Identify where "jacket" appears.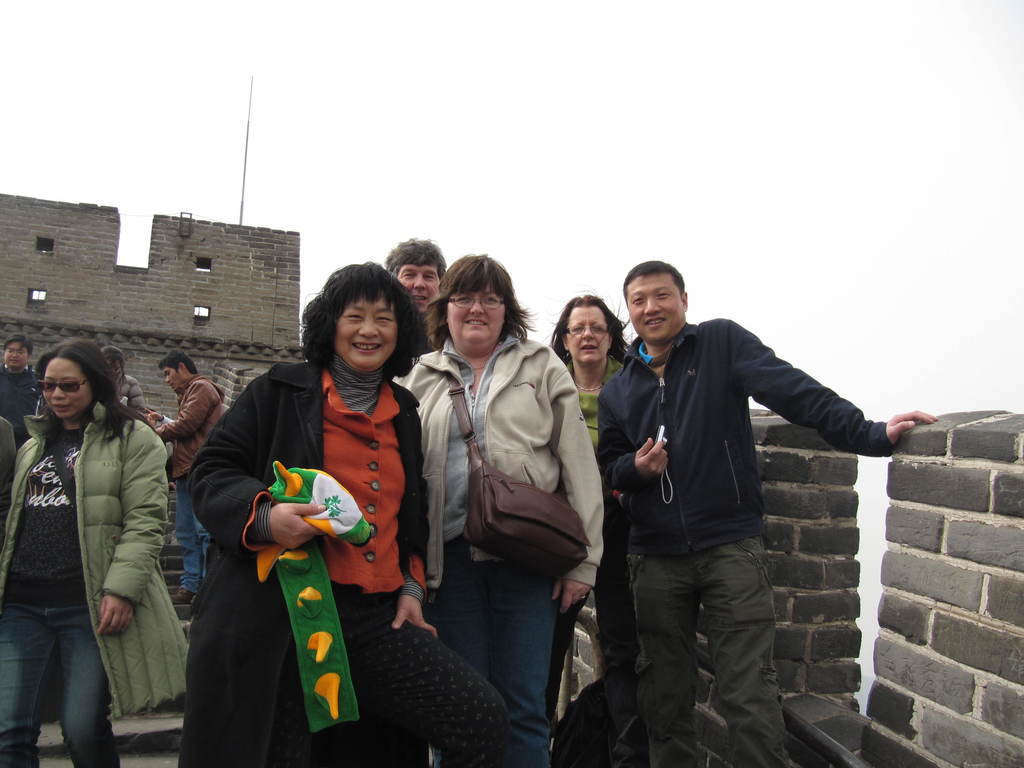
Appears at [left=597, top=319, right=893, bottom=555].
